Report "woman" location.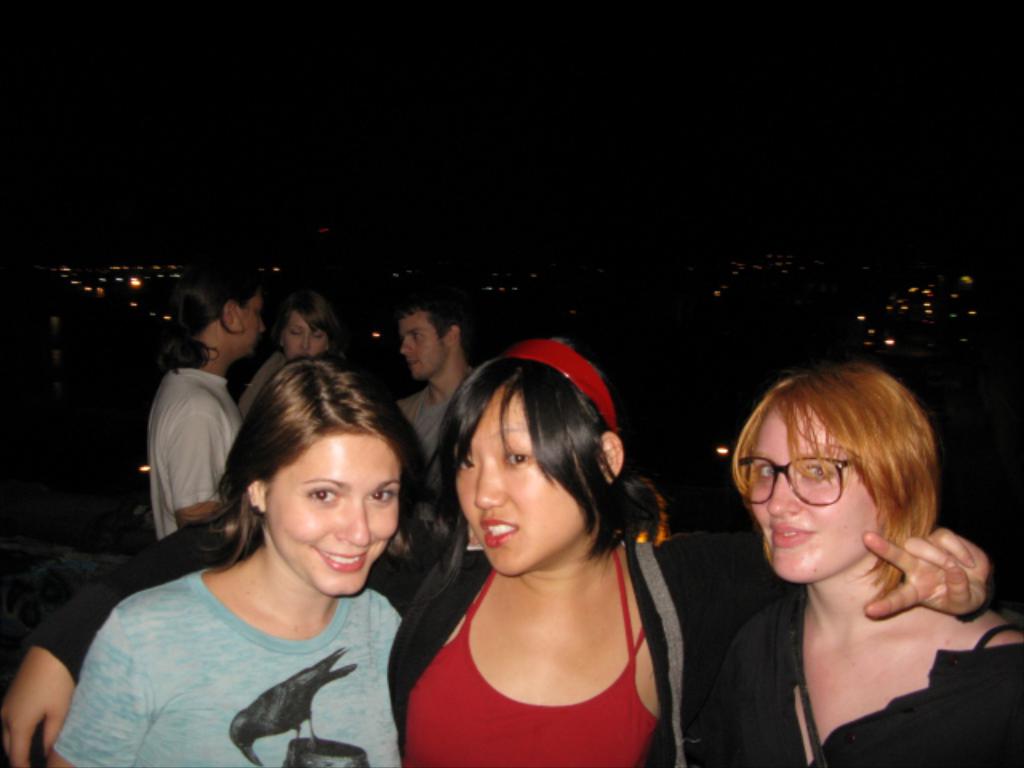
Report: 224/283/352/429.
